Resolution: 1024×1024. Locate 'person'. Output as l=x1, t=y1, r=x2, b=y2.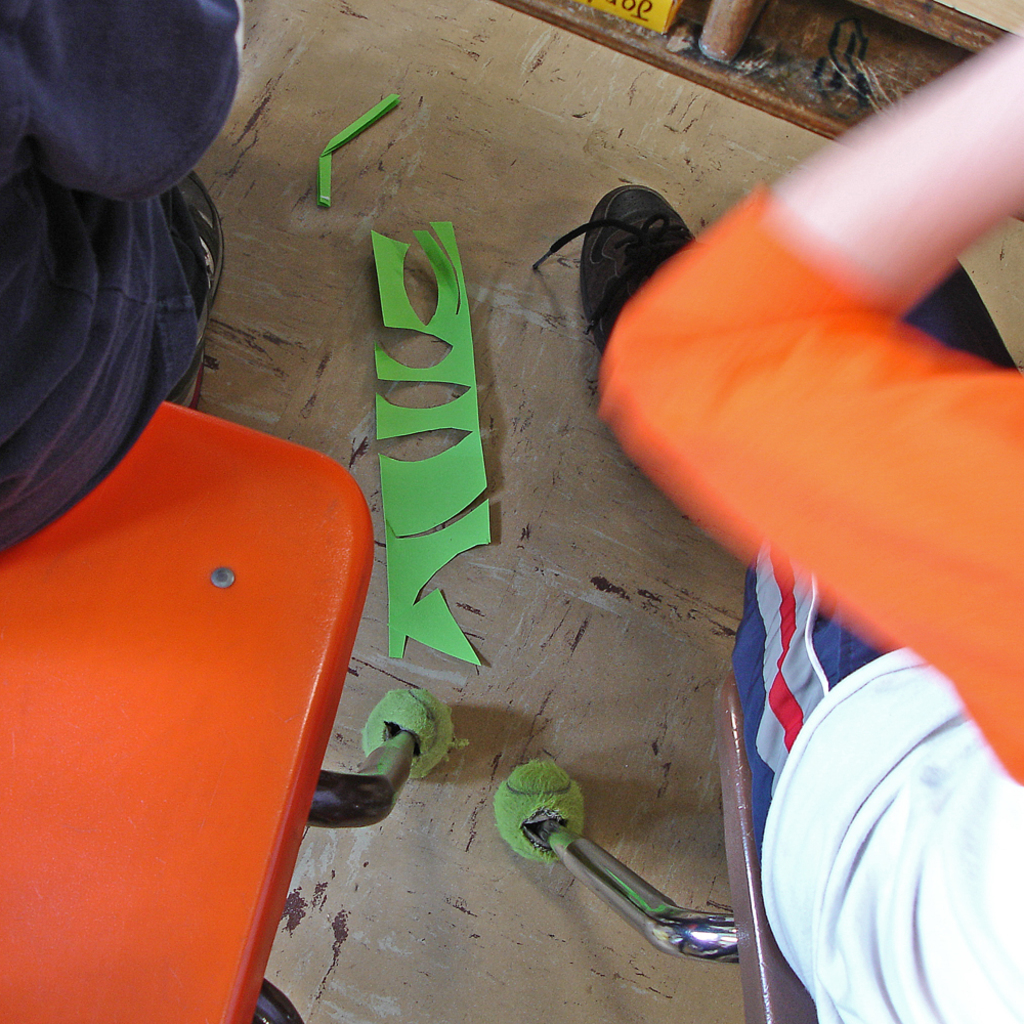
l=573, t=29, r=1023, b=1023.
